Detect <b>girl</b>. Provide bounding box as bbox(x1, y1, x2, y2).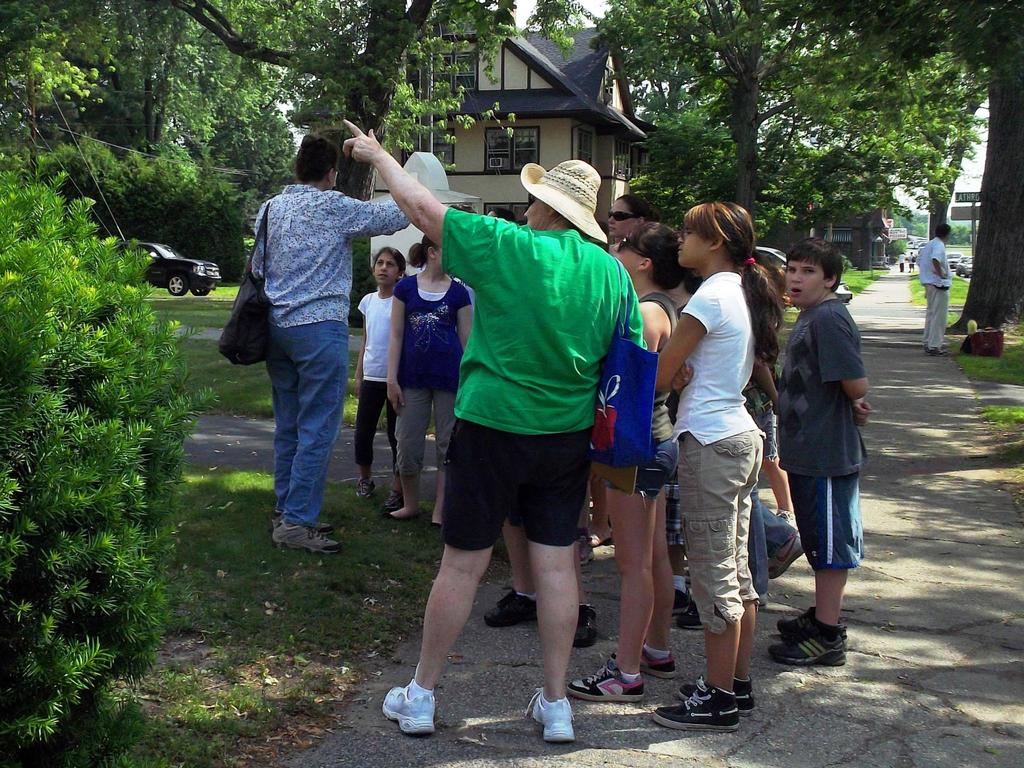
bbox(357, 243, 417, 498).
